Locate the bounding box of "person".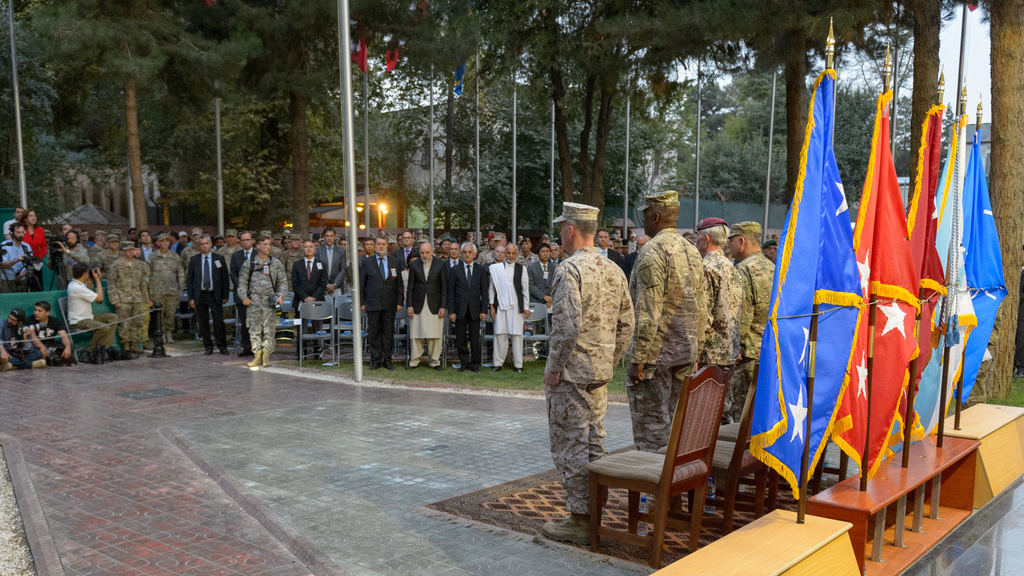
Bounding box: crop(444, 241, 460, 268).
